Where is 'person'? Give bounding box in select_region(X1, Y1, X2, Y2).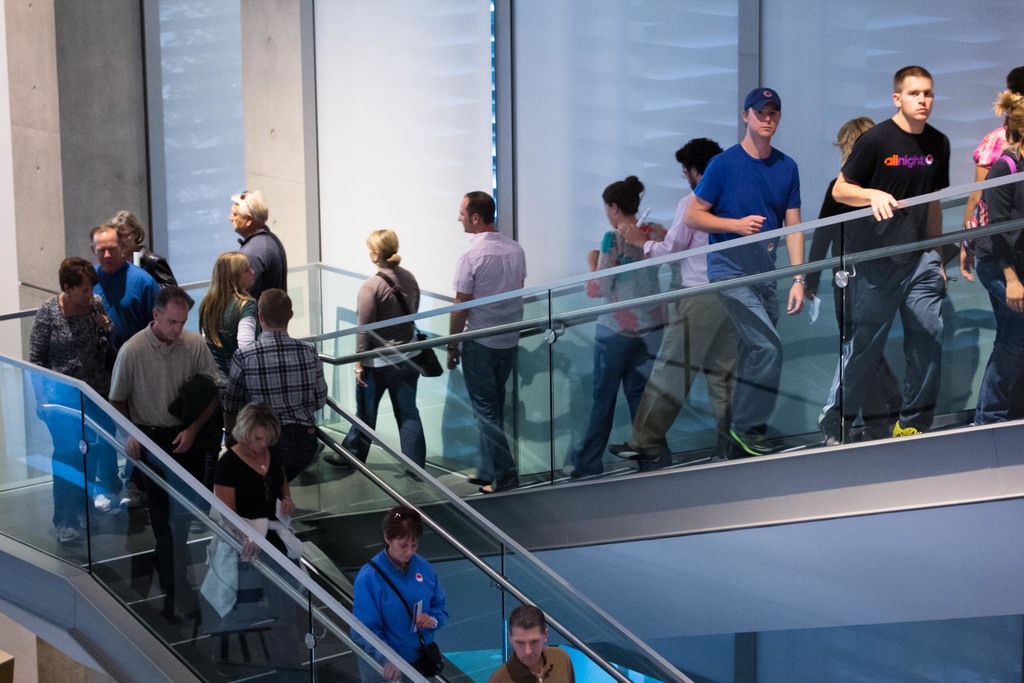
select_region(109, 283, 219, 609).
